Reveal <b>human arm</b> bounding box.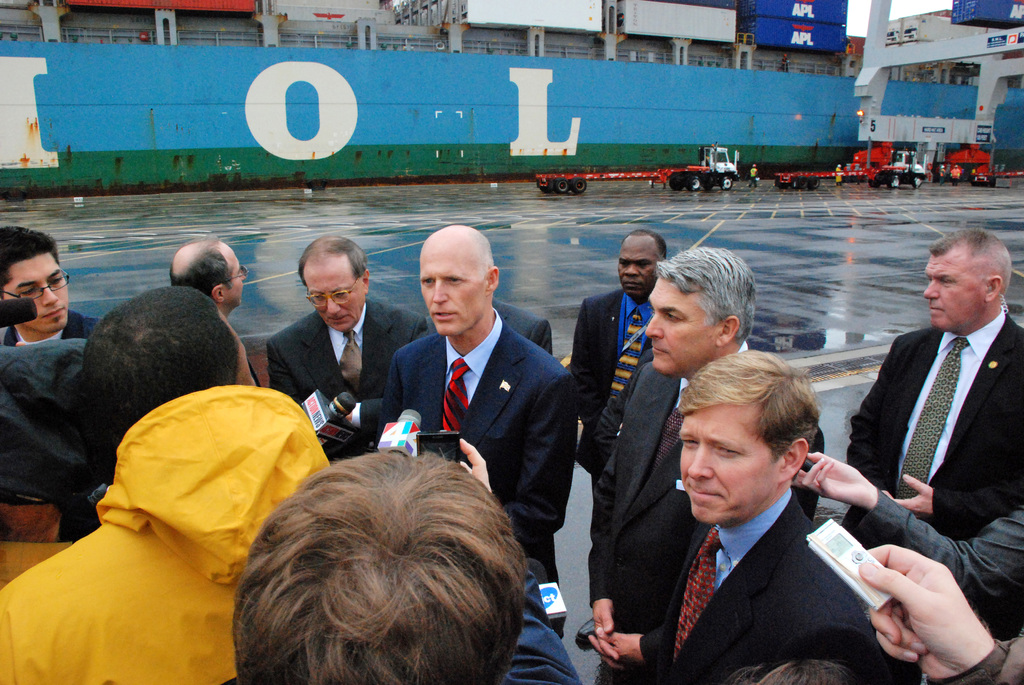
Revealed: [266, 338, 303, 404].
